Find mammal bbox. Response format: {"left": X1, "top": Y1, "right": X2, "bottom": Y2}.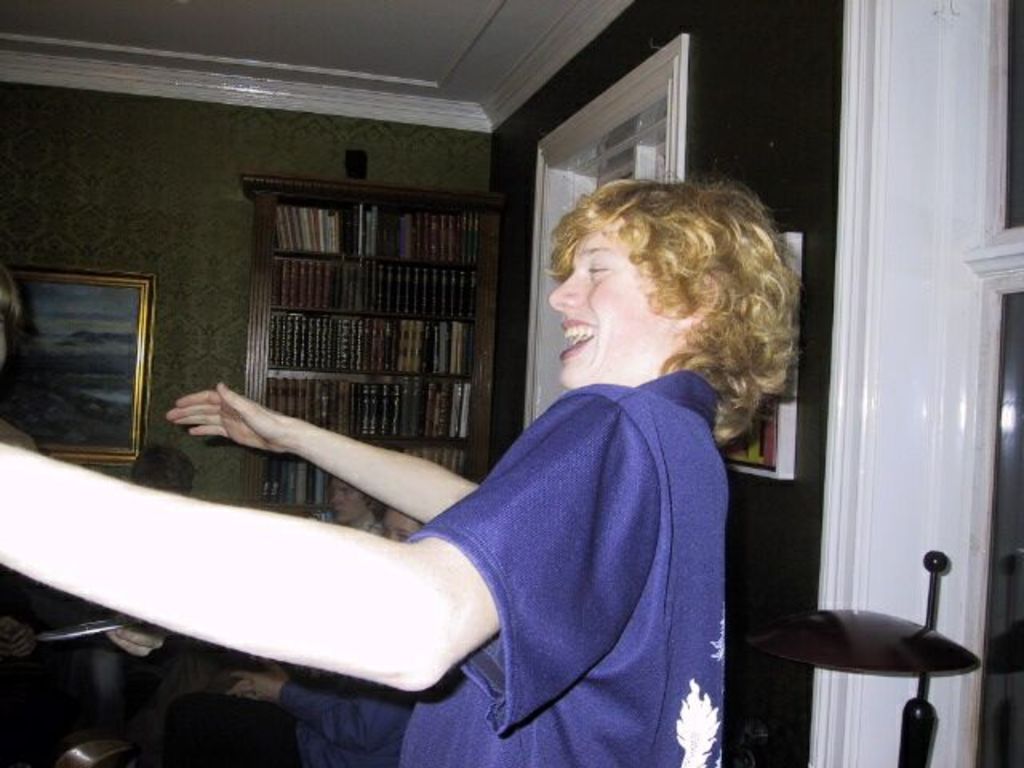
{"left": 222, "top": 506, "right": 432, "bottom": 766}.
